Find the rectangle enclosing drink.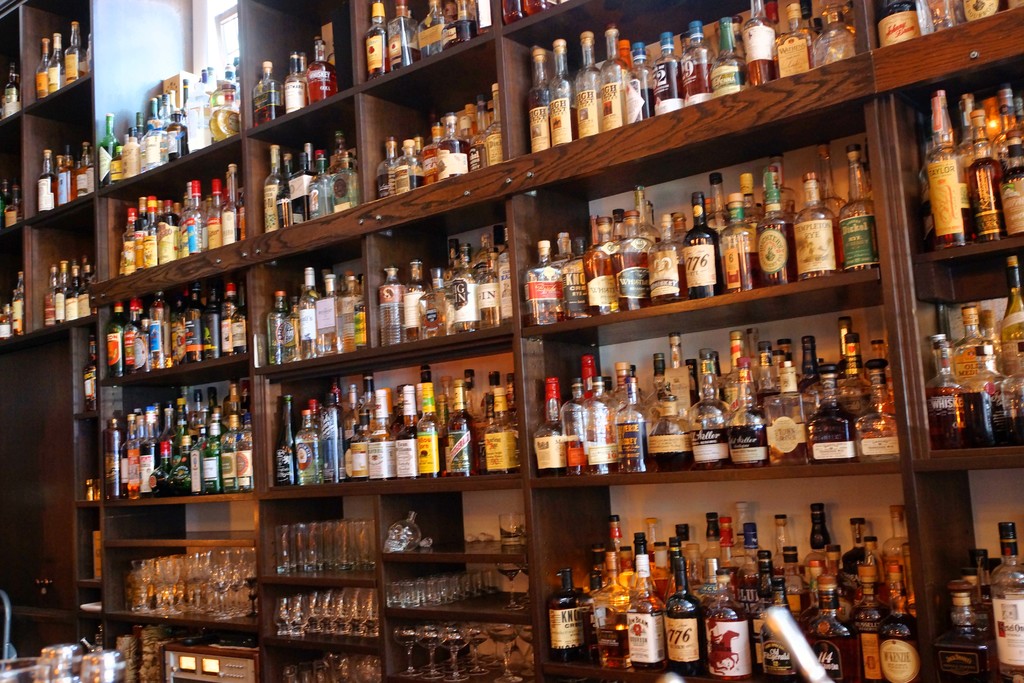
(813,22,857,66).
